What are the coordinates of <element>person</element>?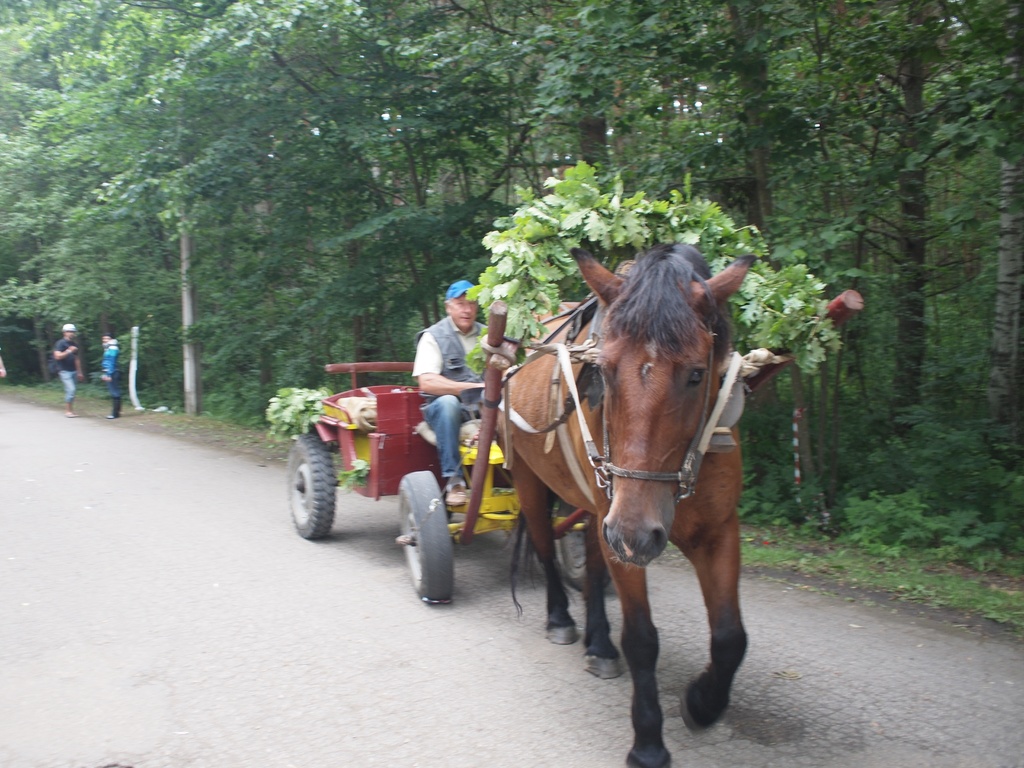
{"x1": 413, "y1": 278, "x2": 489, "y2": 504}.
